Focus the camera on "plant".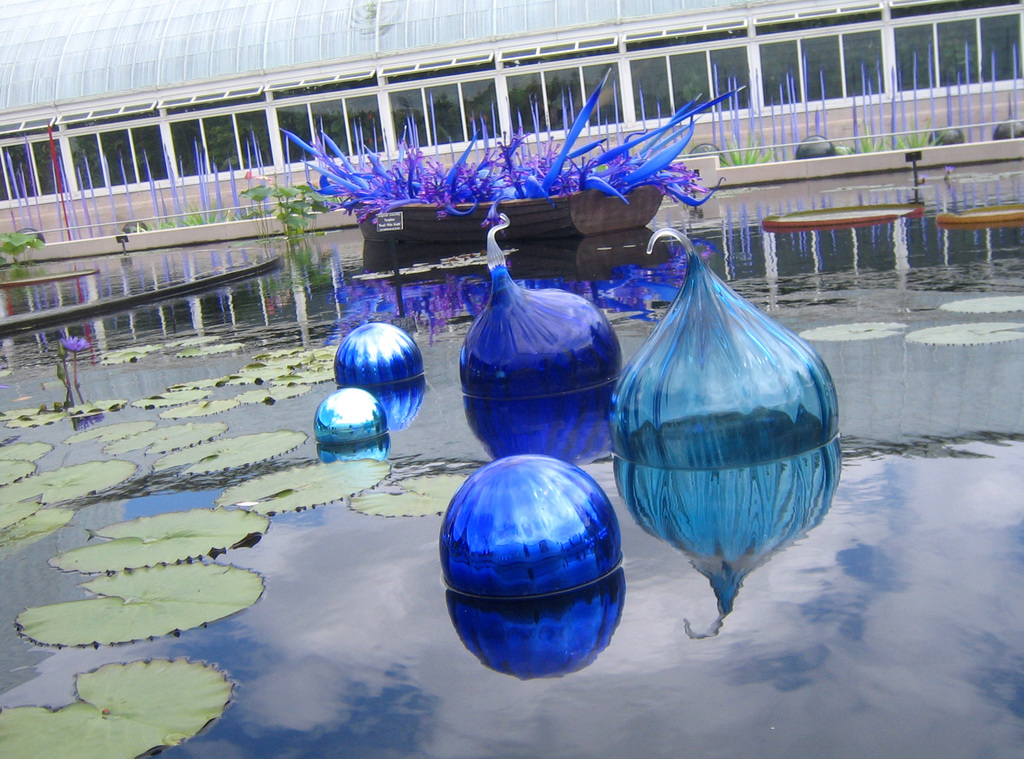
Focus region: BBox(711, 136, 772, 166).
